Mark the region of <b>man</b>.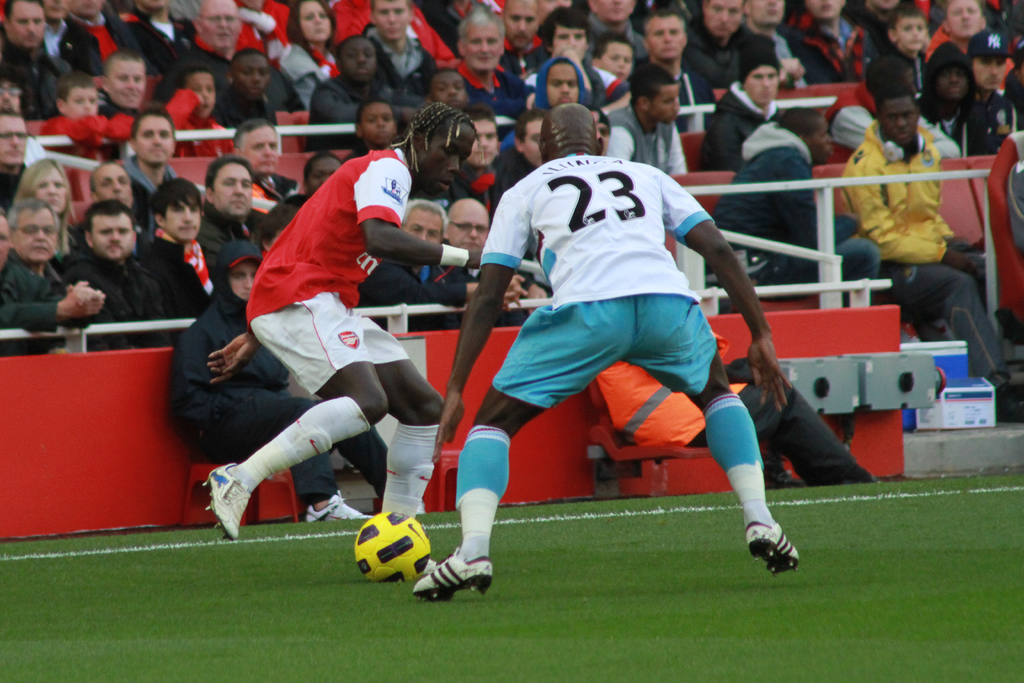
Region: 120, 112, 199, 193.
